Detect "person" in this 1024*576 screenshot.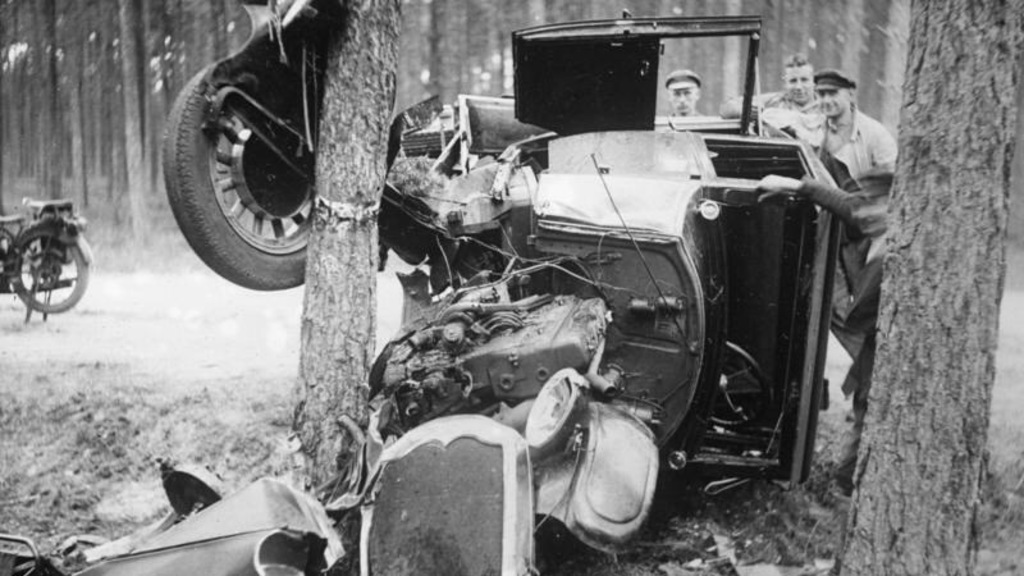
Detection: Rect(722, 58, 822, 147).
